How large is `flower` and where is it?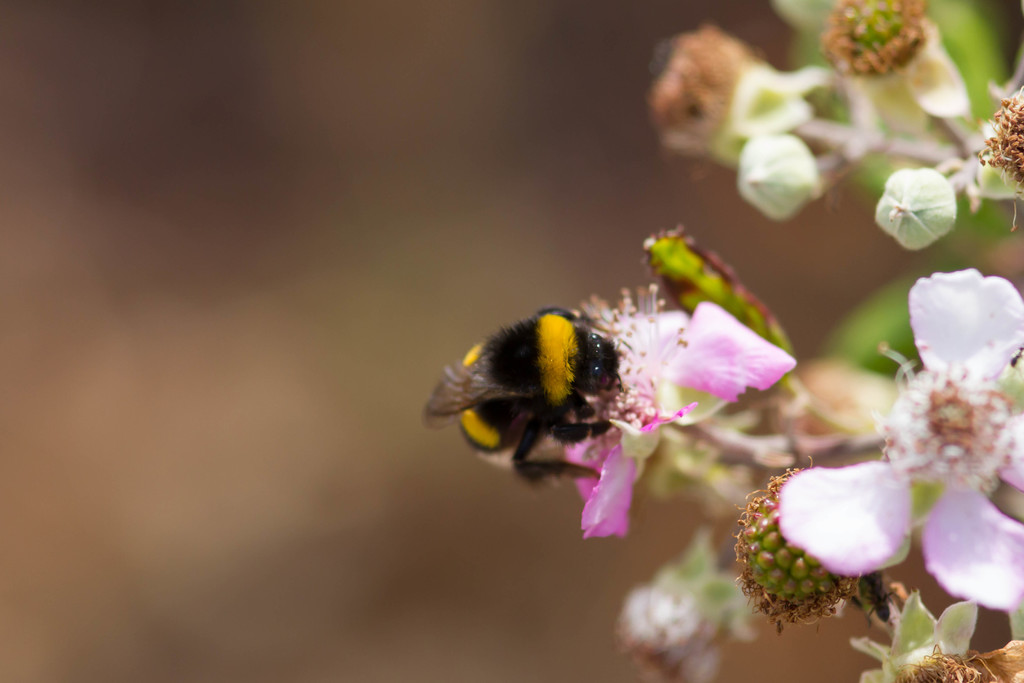
Bounding box: (769,268,1023,606).
